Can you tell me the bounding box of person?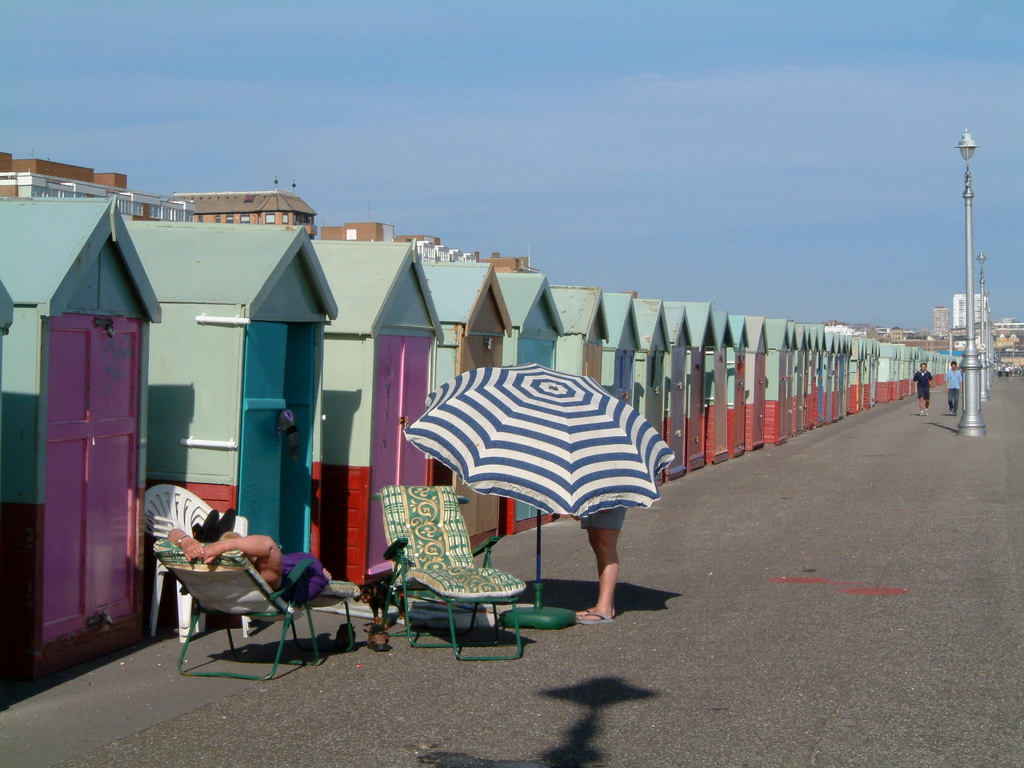
pyautogui.locateOnScreen(168, 530, 290, 578).
